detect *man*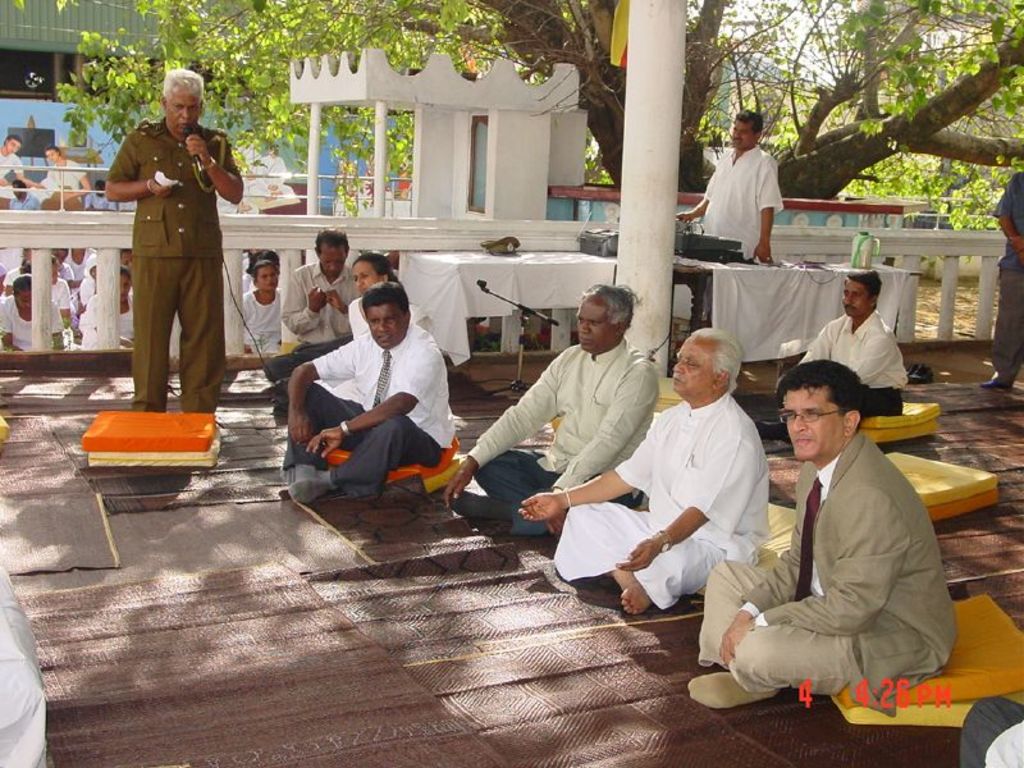
[684,362,956,713]
